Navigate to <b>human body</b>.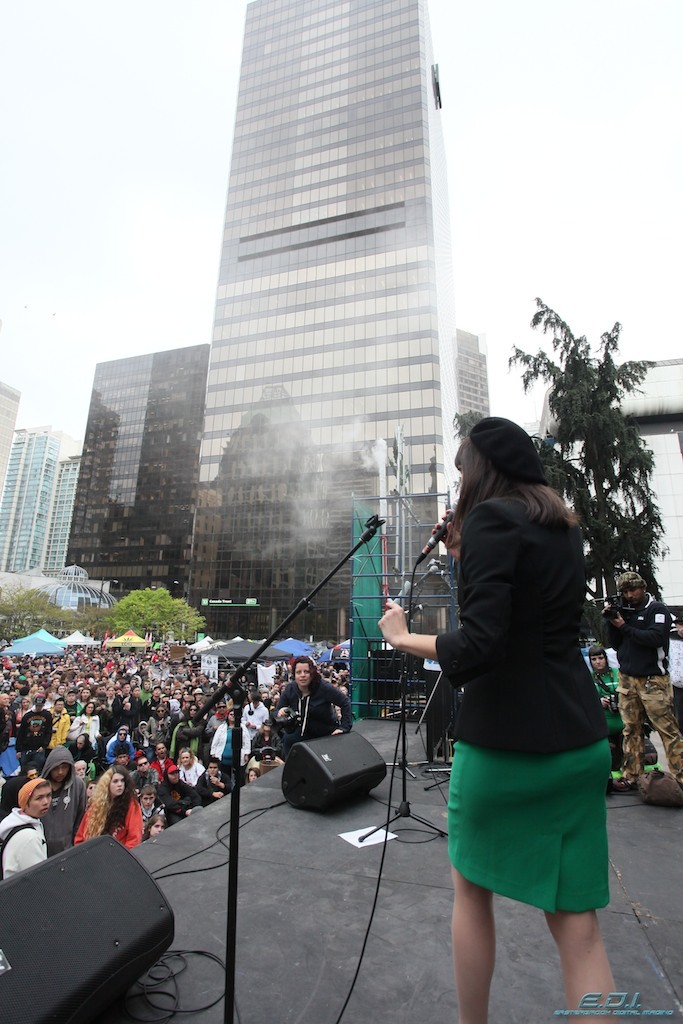
Navigation target: rect(59, 689, 84, 723).
